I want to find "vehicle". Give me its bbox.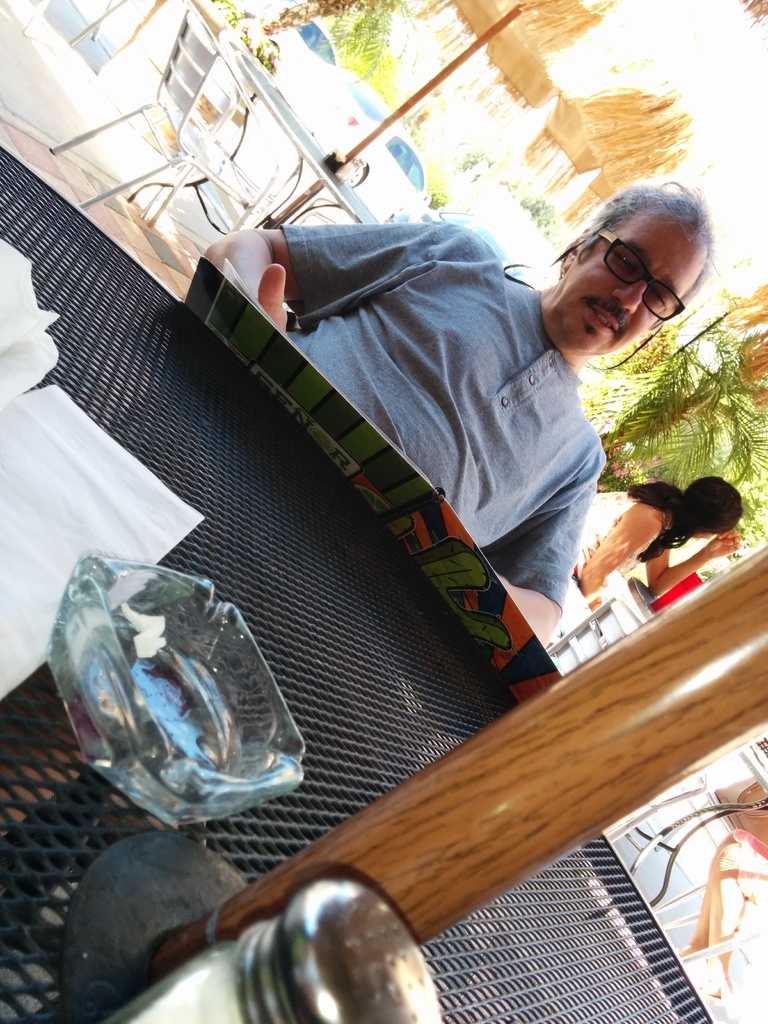
255,20,340,86.
